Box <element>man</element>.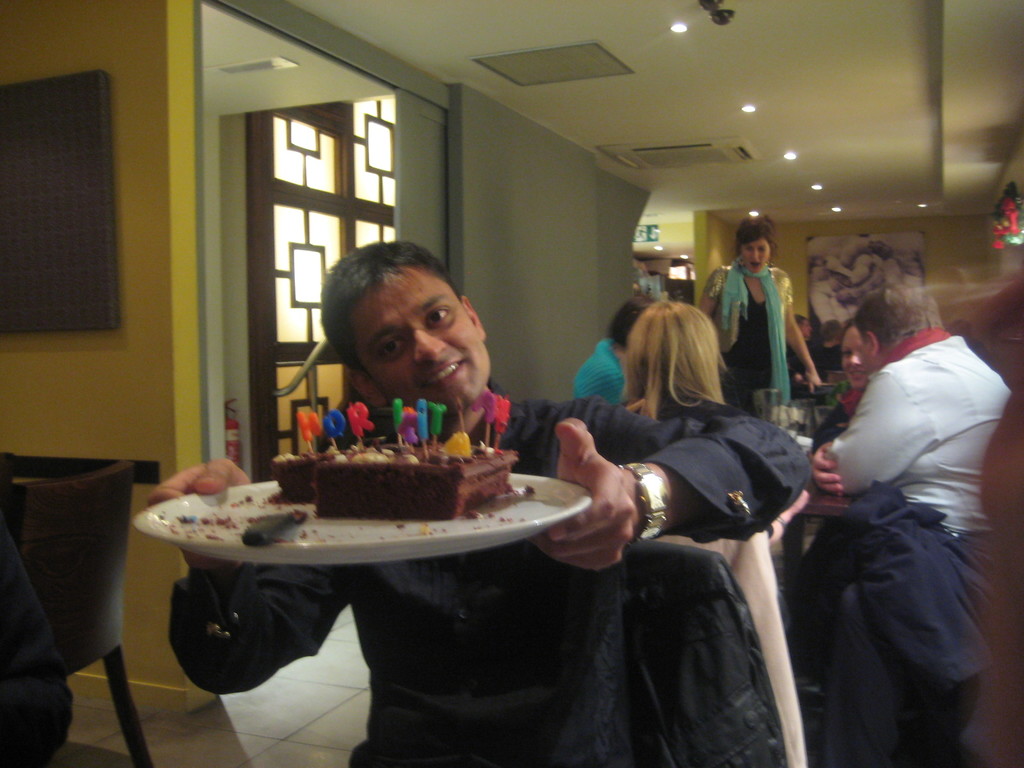
806, 285, 1011, 767.
